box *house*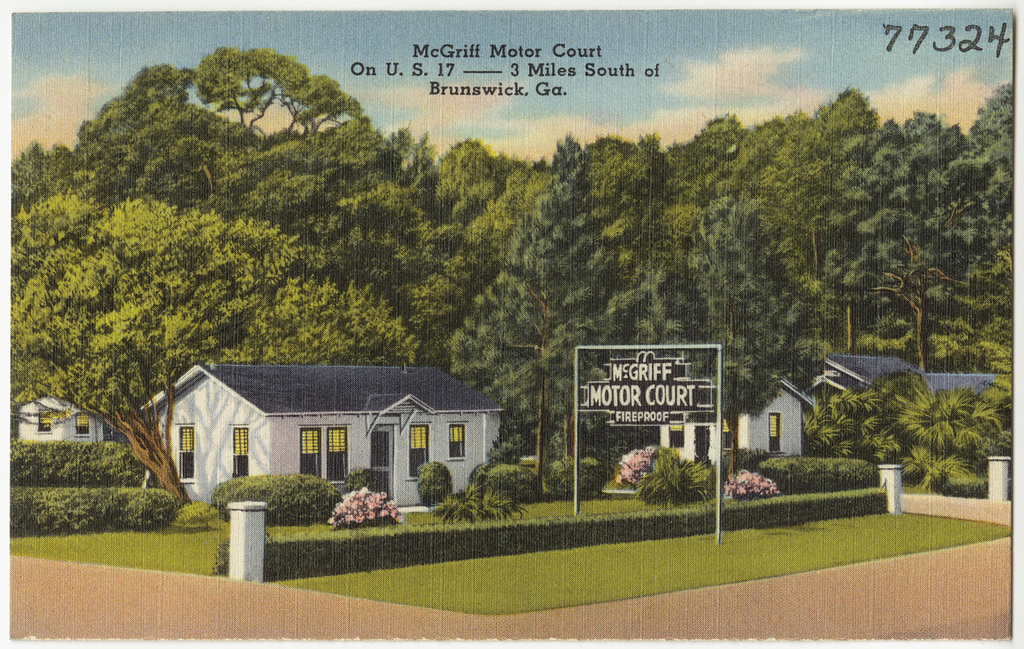
box(154, 347, 504, 528)
